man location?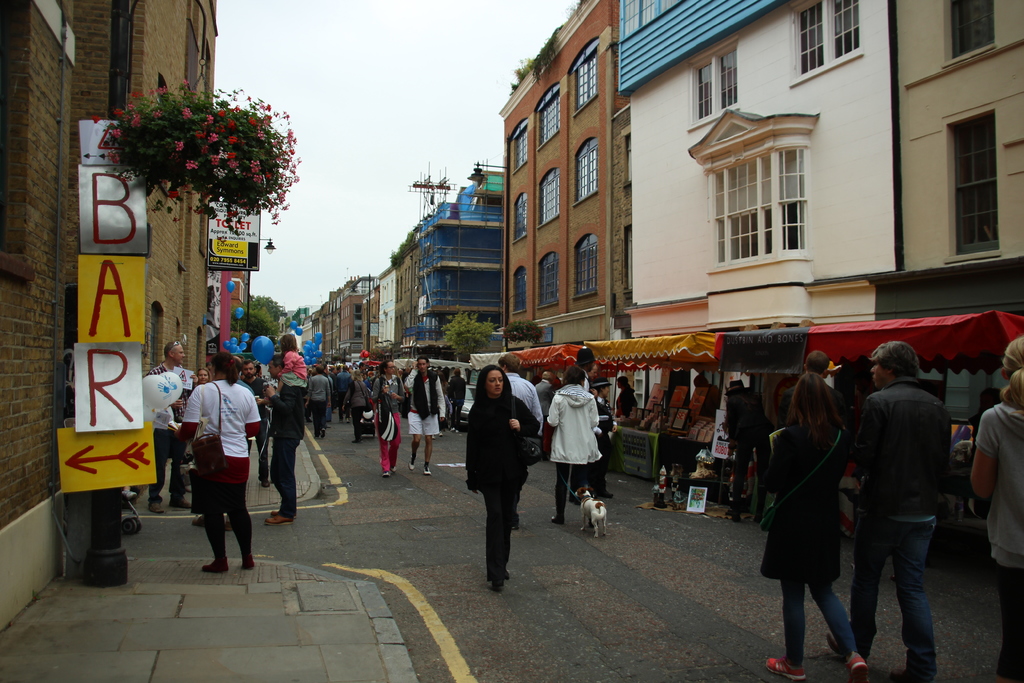
region(692, 374, 723, 420)
